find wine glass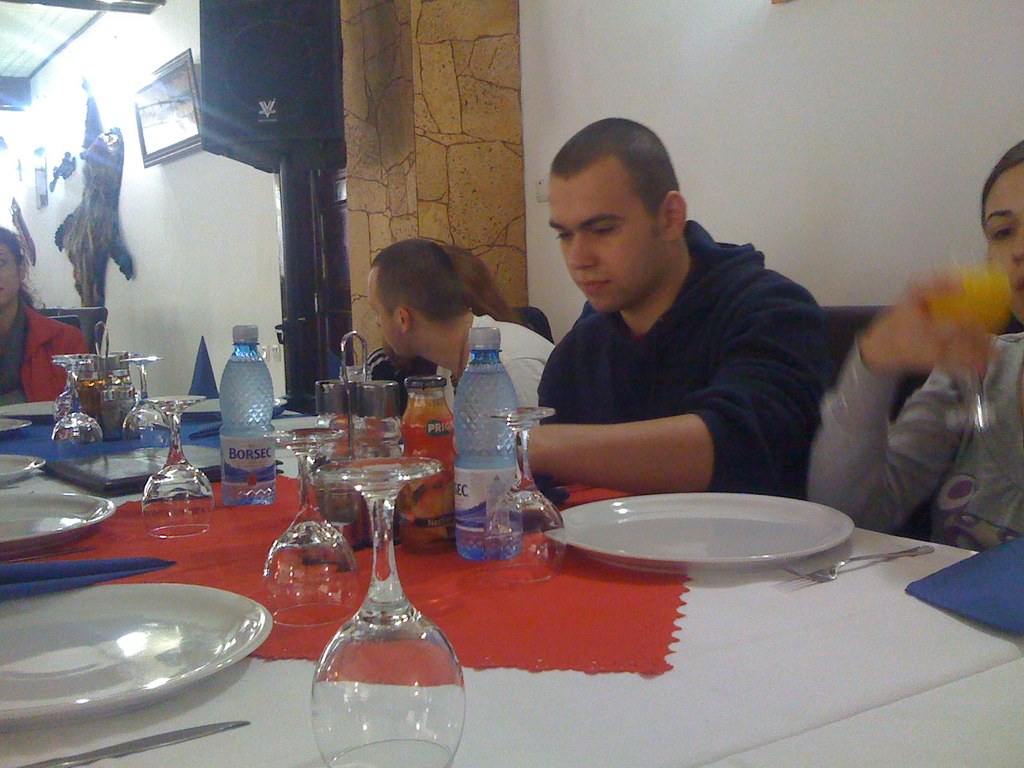
rect(249, 431, 369, 623)
